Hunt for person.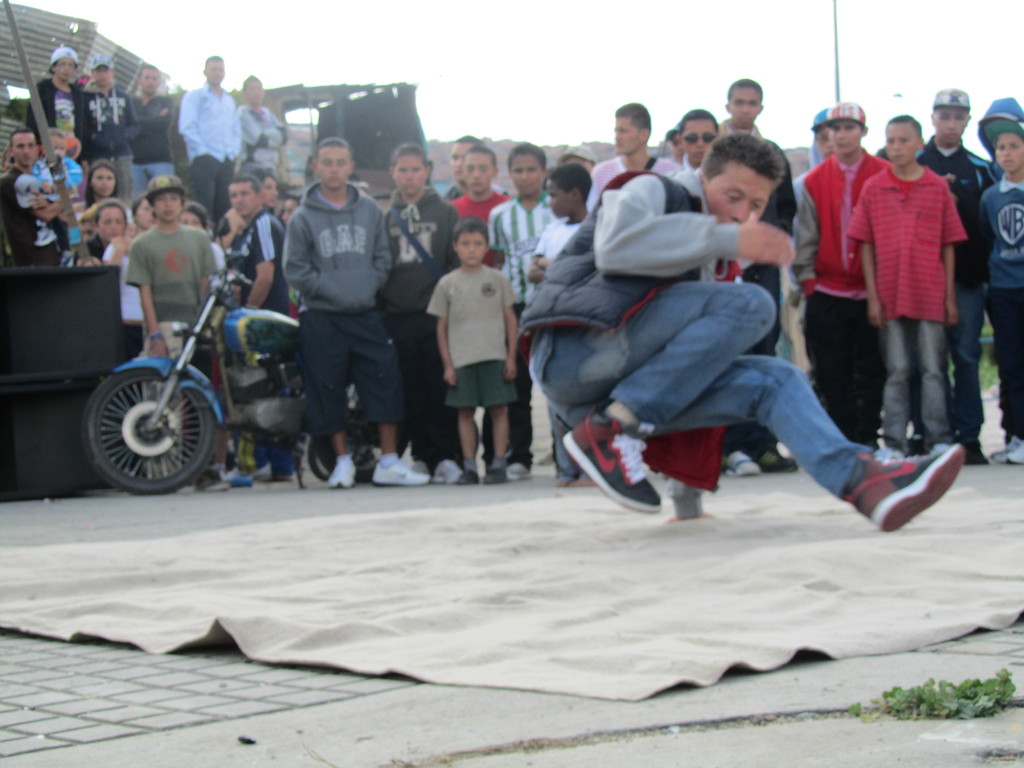
Hunted down at l=845, t=115, r=969, b=454.
